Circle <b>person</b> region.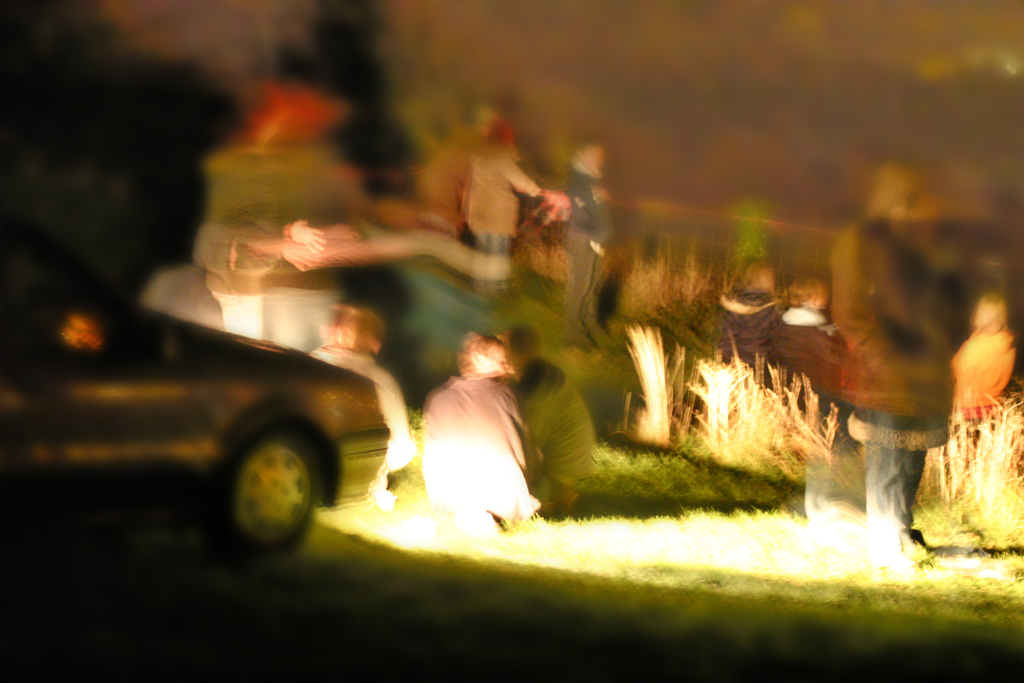
Region: Rect(414, 311, 534, 532).
